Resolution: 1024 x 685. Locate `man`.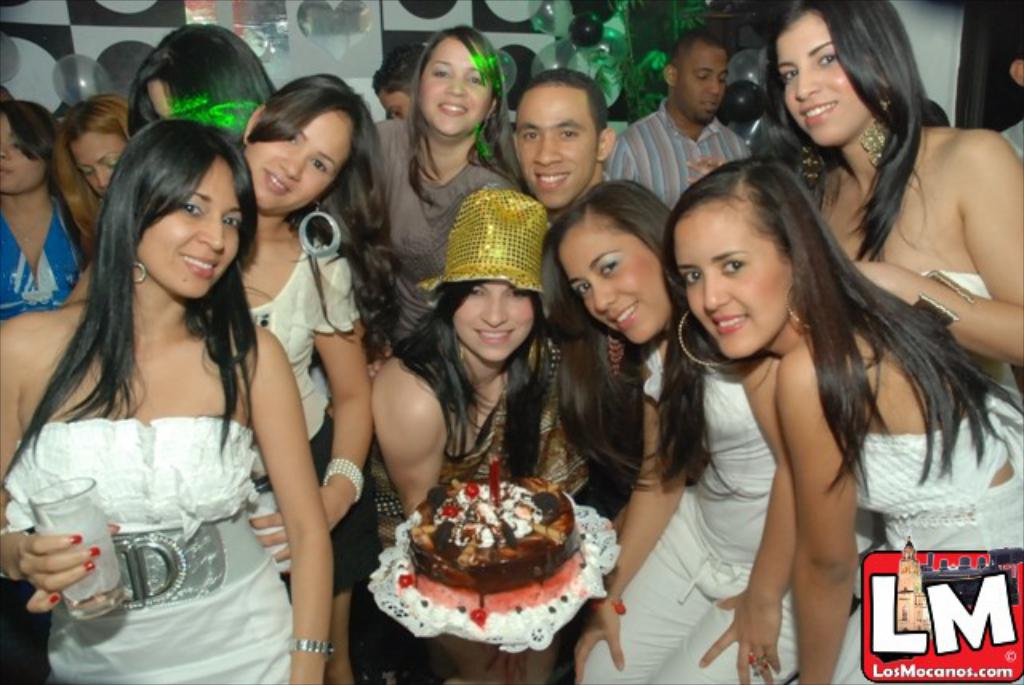
(608, 42, 766, 200).
